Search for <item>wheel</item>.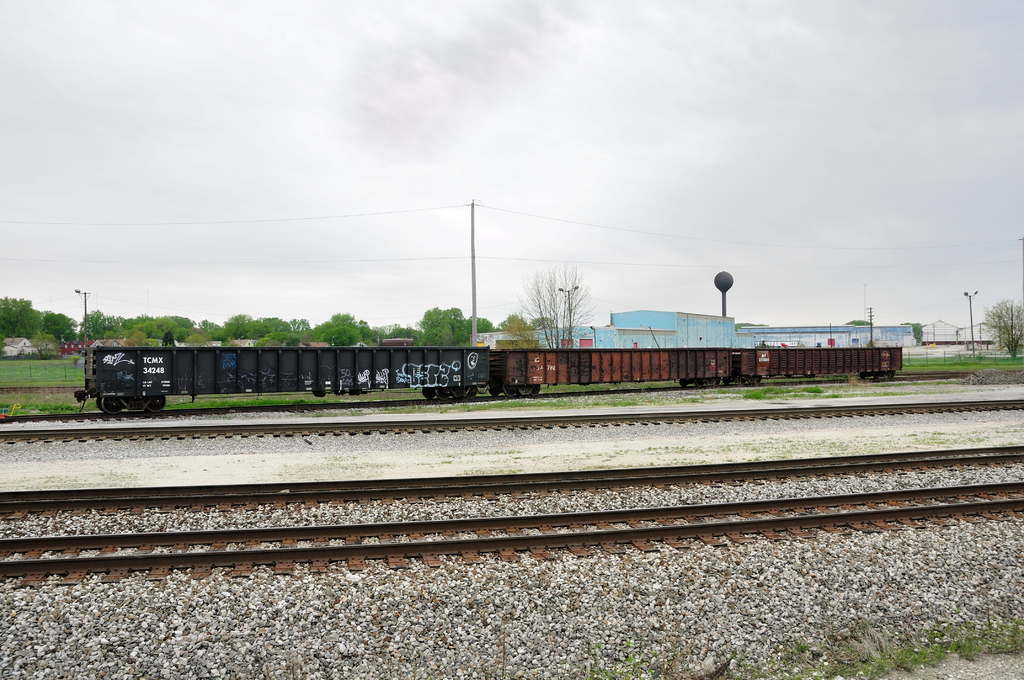
Found at 723/378/731/385.
